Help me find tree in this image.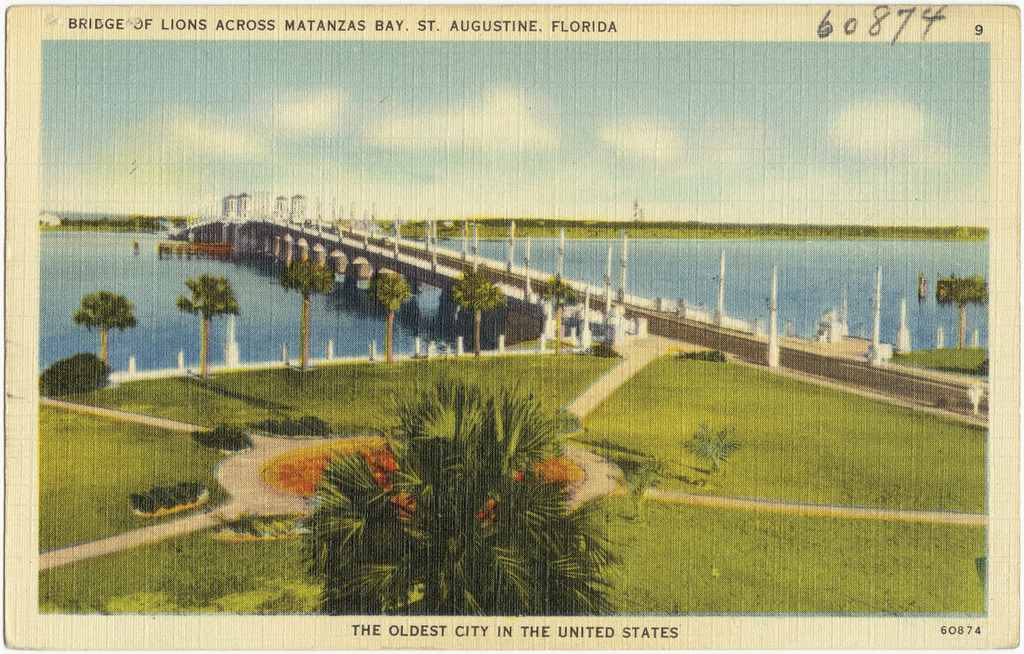
Found it: <region>302, 382, 620, 619</region>.
